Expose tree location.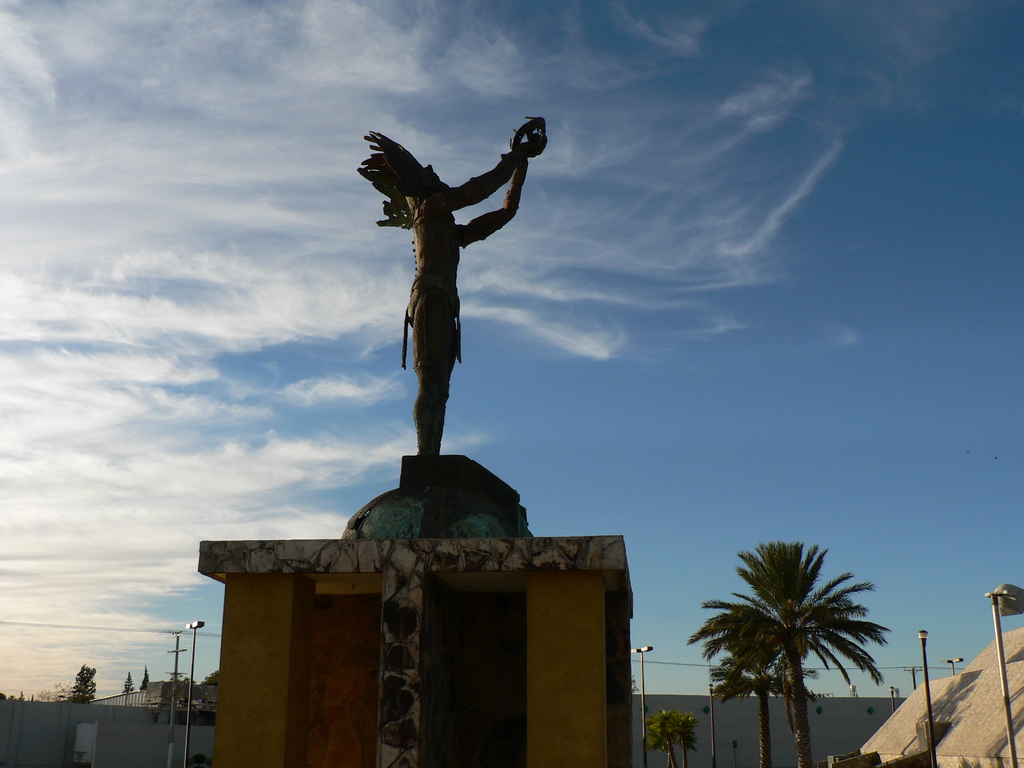
Exposed at 141:664:154:692.
